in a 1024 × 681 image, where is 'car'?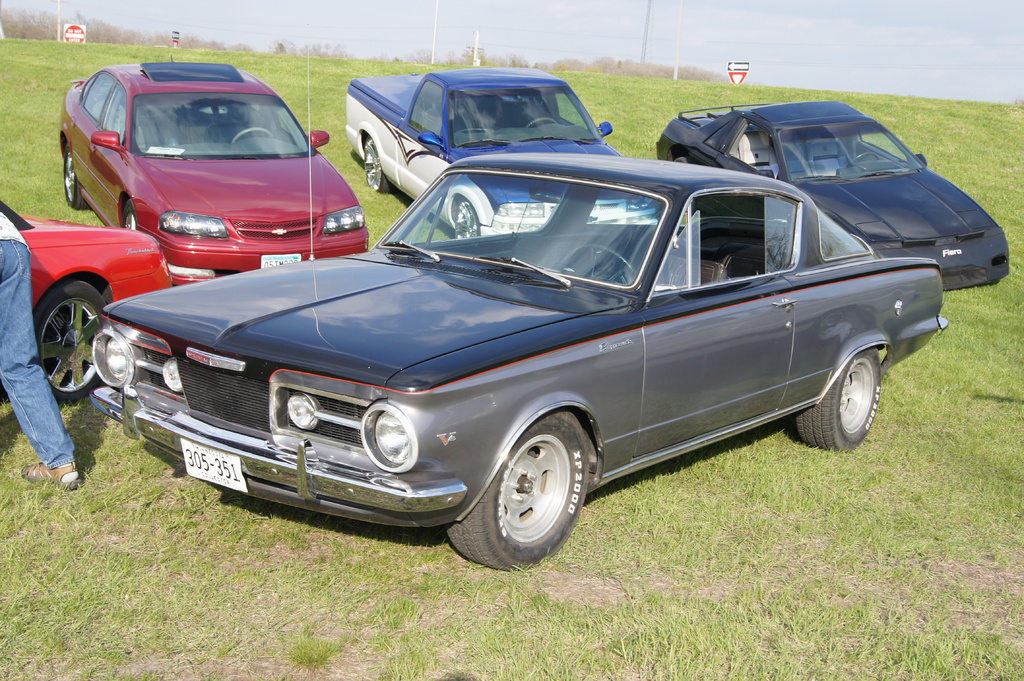
locate(56, 52, 369, 289).
